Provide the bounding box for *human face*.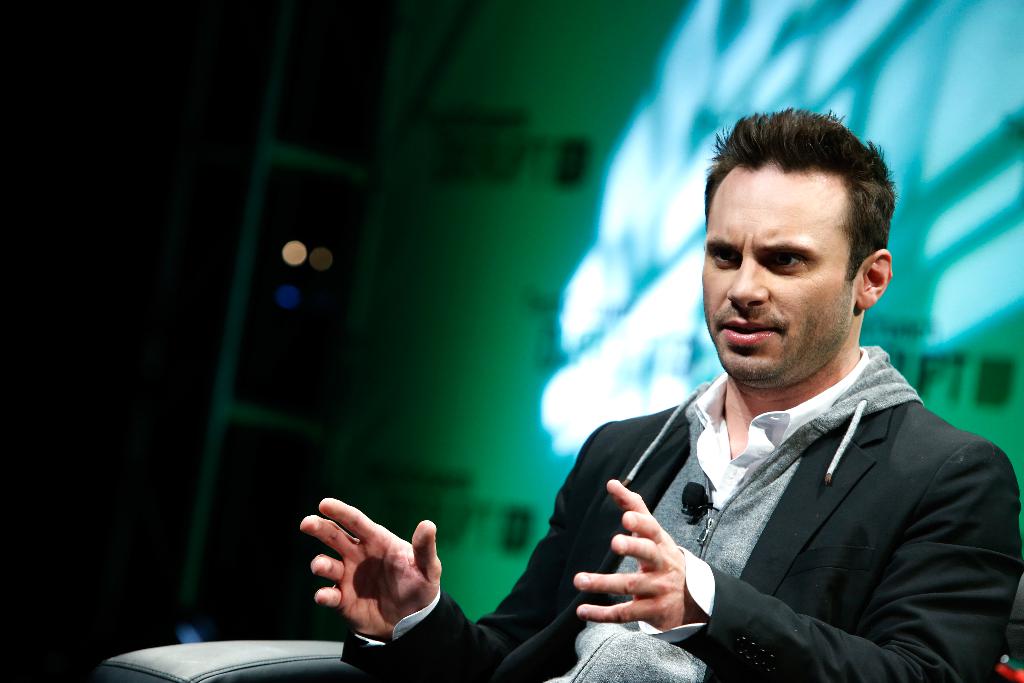
[x1=701, y1=160, x2=857, y2=385].
